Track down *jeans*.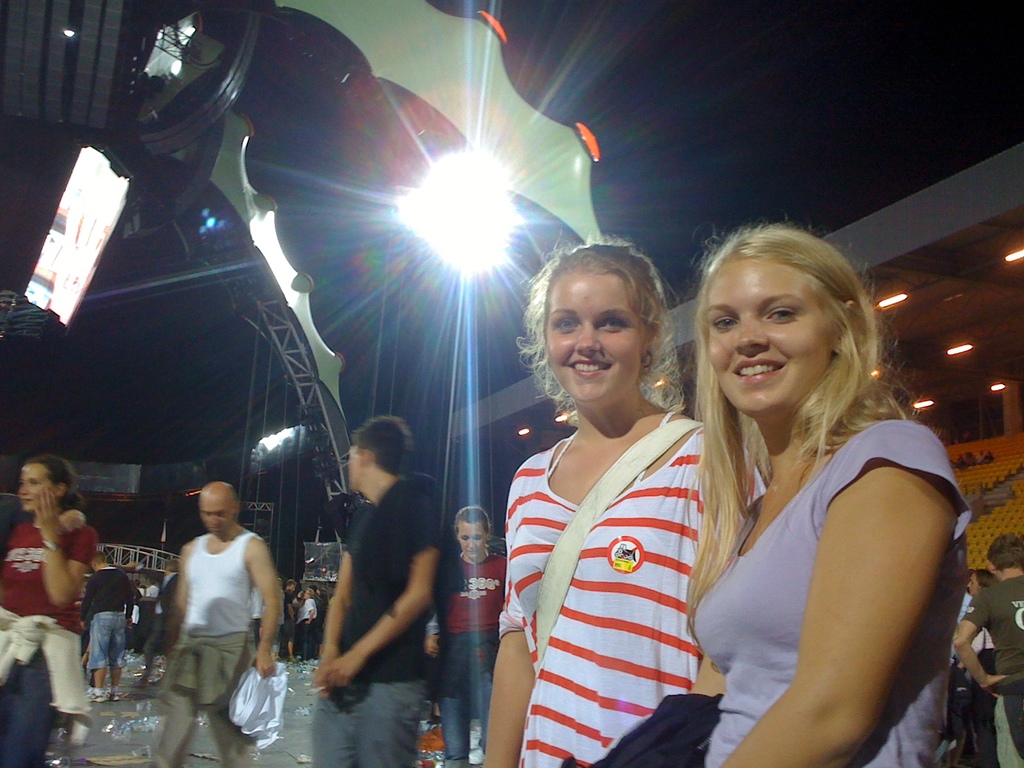
Tracked to [301, 673, 446, 767].
